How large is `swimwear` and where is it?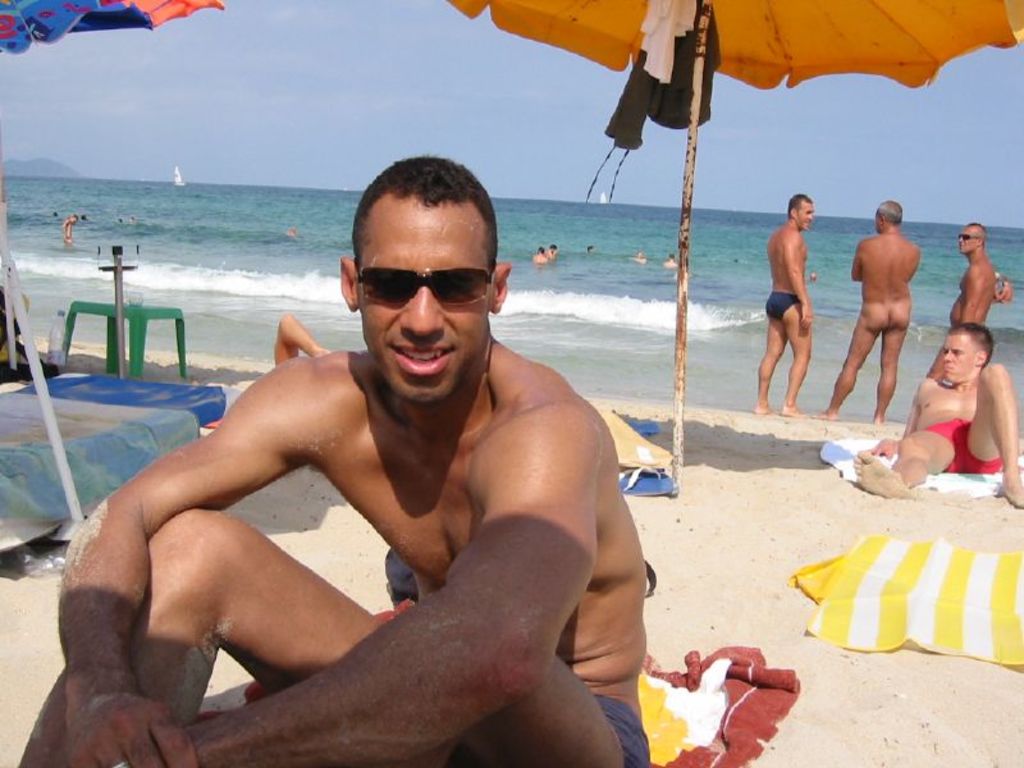
Bounding box: <bbox>767, 294, 797, 319</bbox>.
